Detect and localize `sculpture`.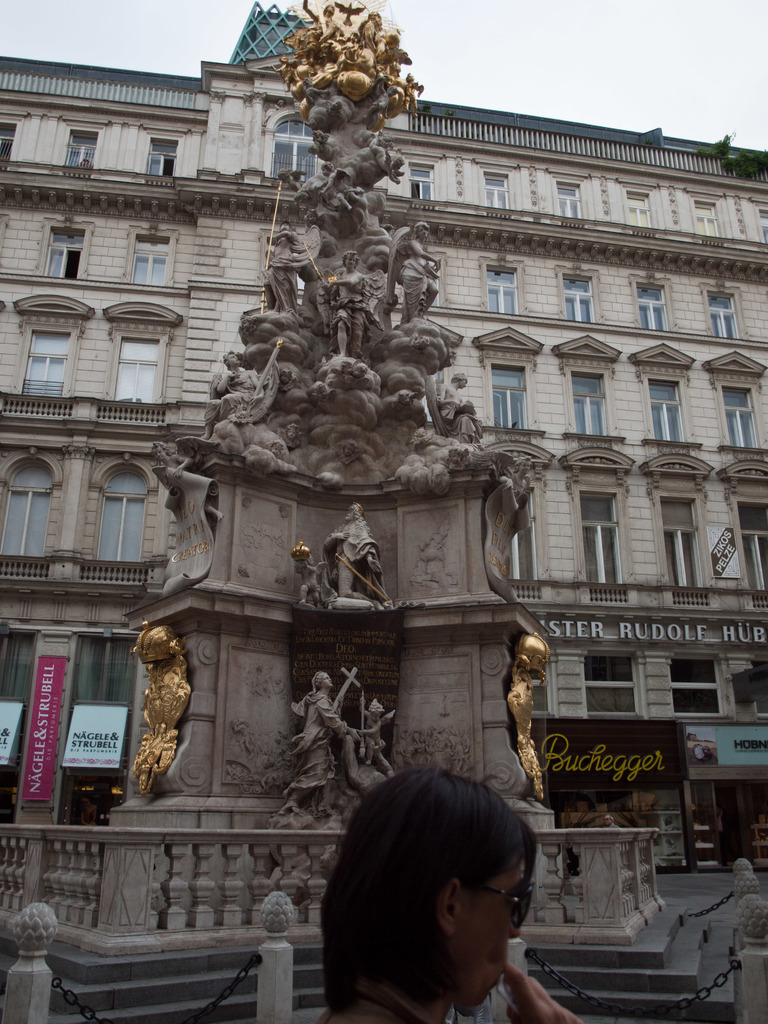
Localized at 205 344 291 437.
